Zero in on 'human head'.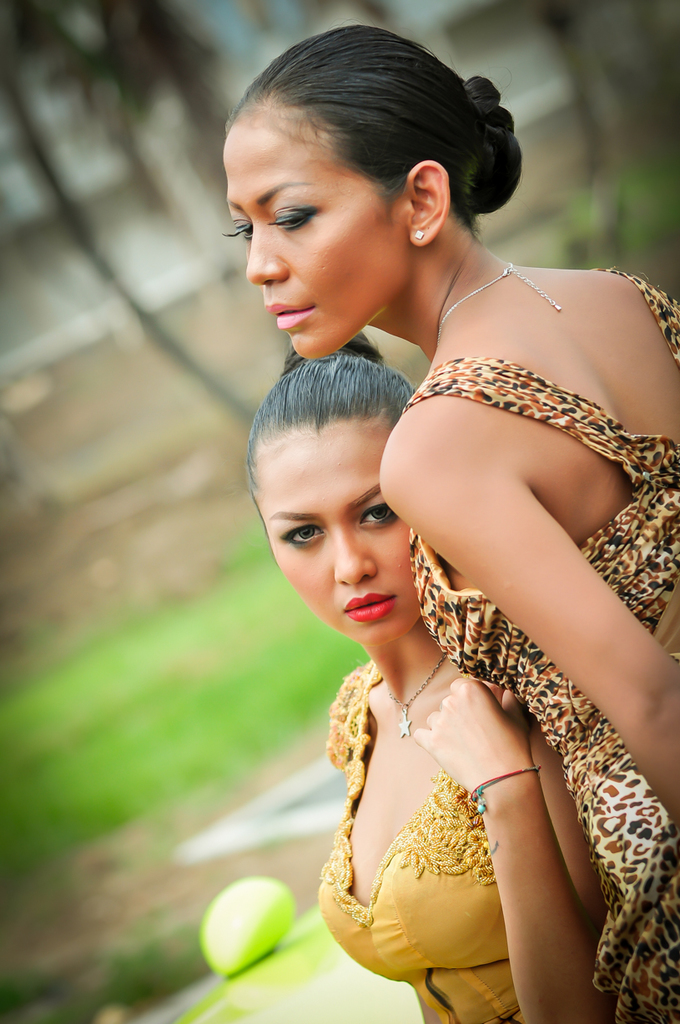
Zeroed in: [left=249, top=351, right=446, bottom=637].
